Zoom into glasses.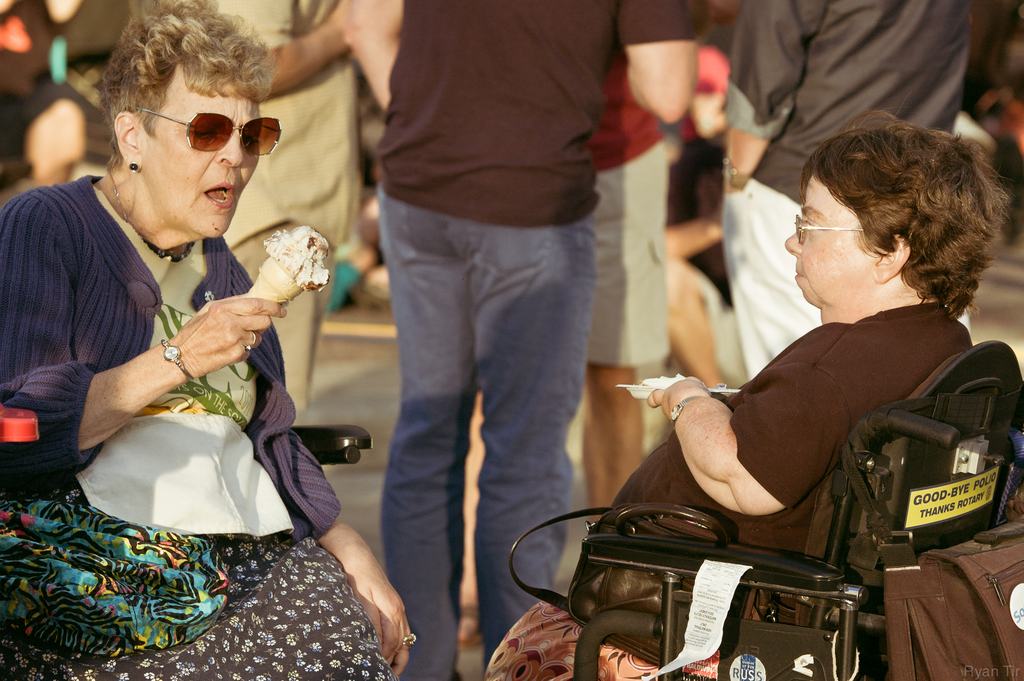
Zoom target: Rect(796, 215, 869, 241).
